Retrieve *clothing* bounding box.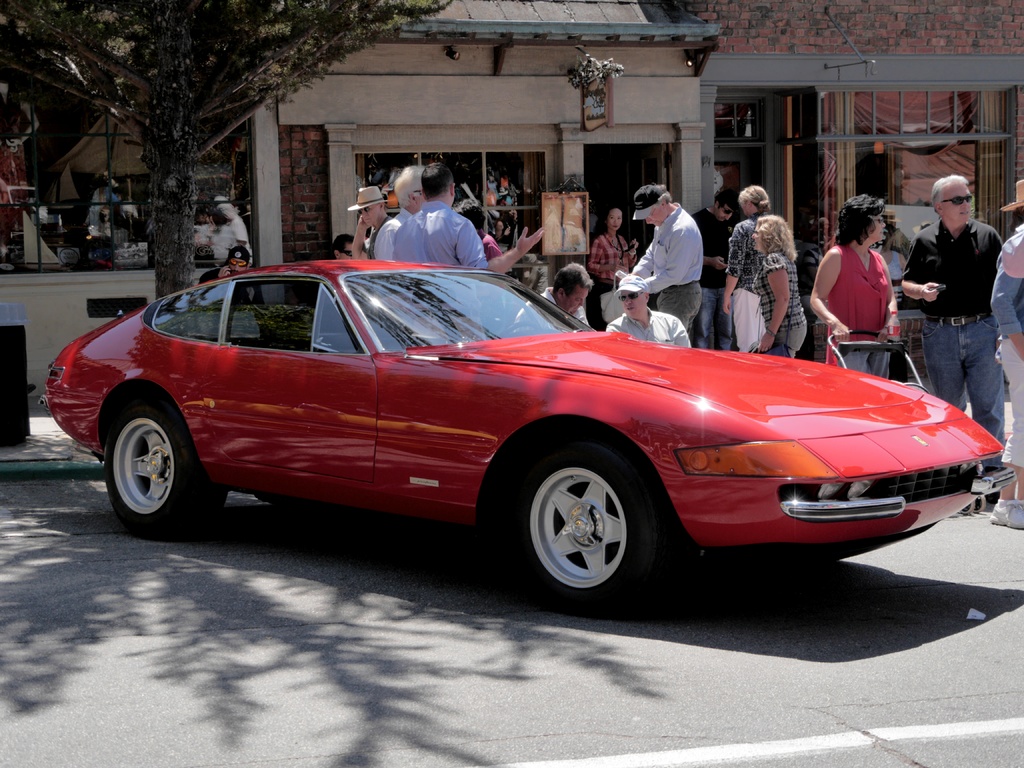
Bounding box: (777,335,810,356).
